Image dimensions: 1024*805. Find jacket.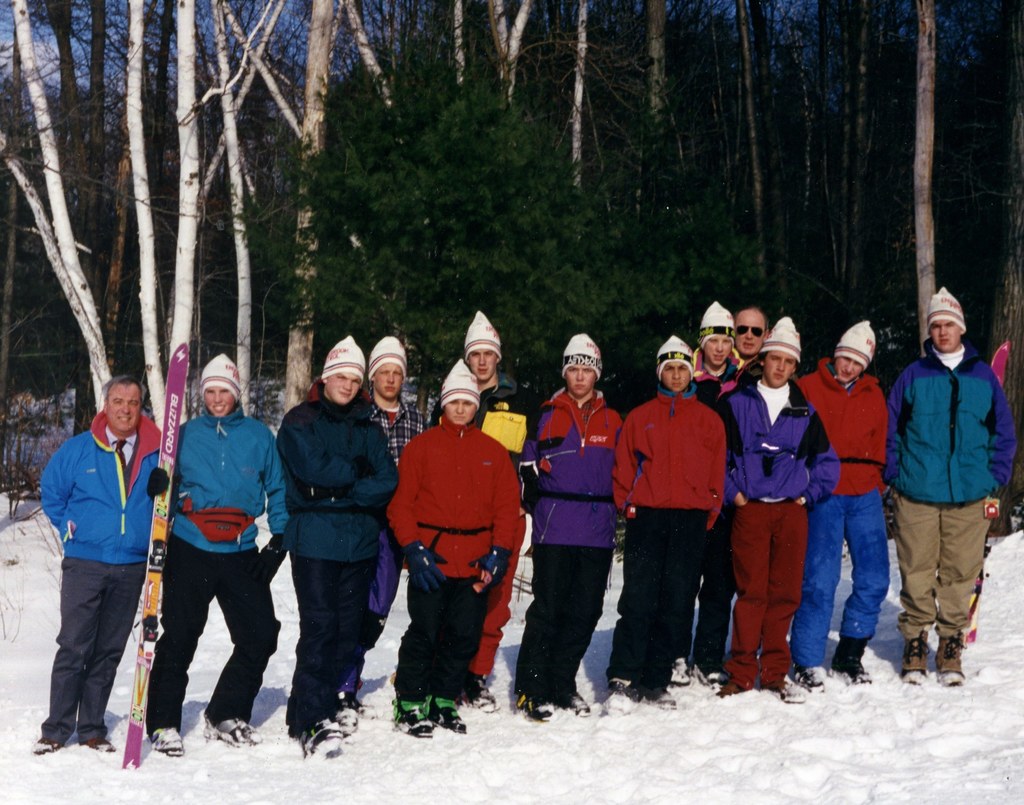
(x1=428, y1=369, x2=542, y2=481).
